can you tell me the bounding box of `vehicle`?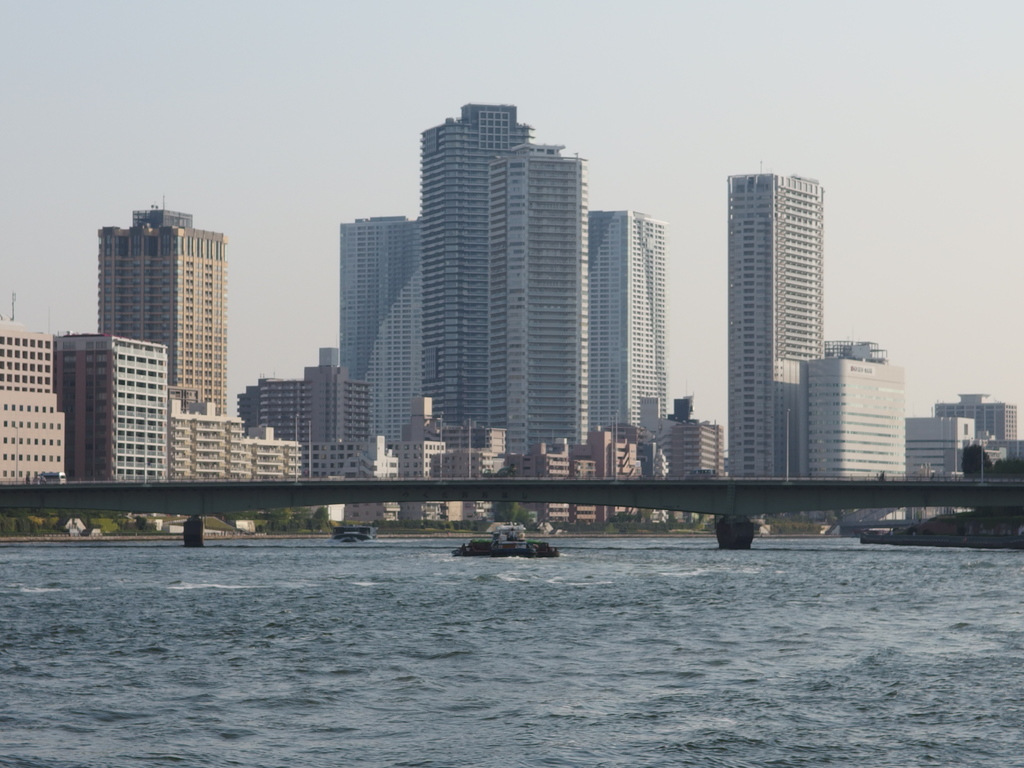
detection(451, 516, 564, 569).
